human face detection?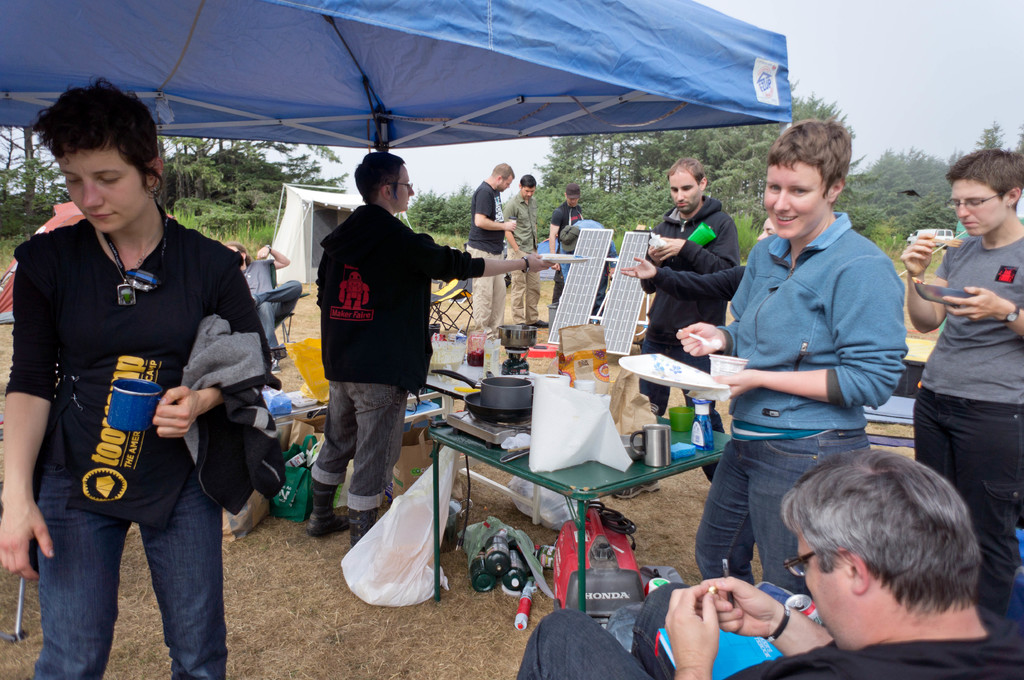
crop(519, 187, 536, 199)
